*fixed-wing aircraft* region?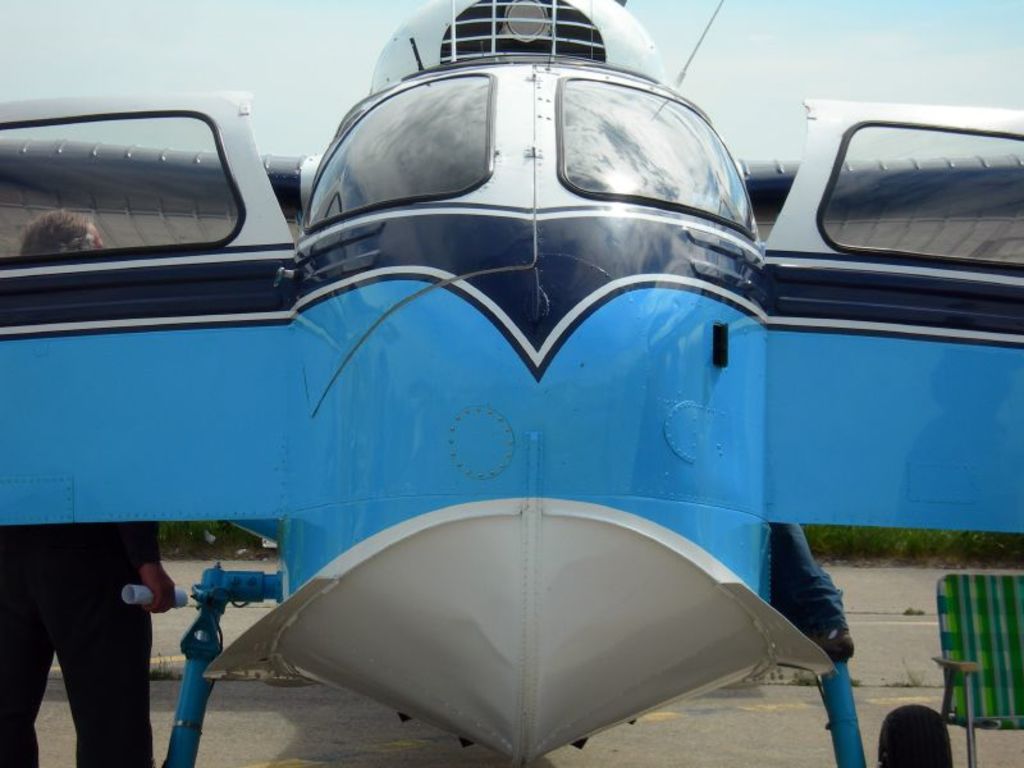
{"left": 0, "top": 0, "right": 1023, "bottom": 767}
